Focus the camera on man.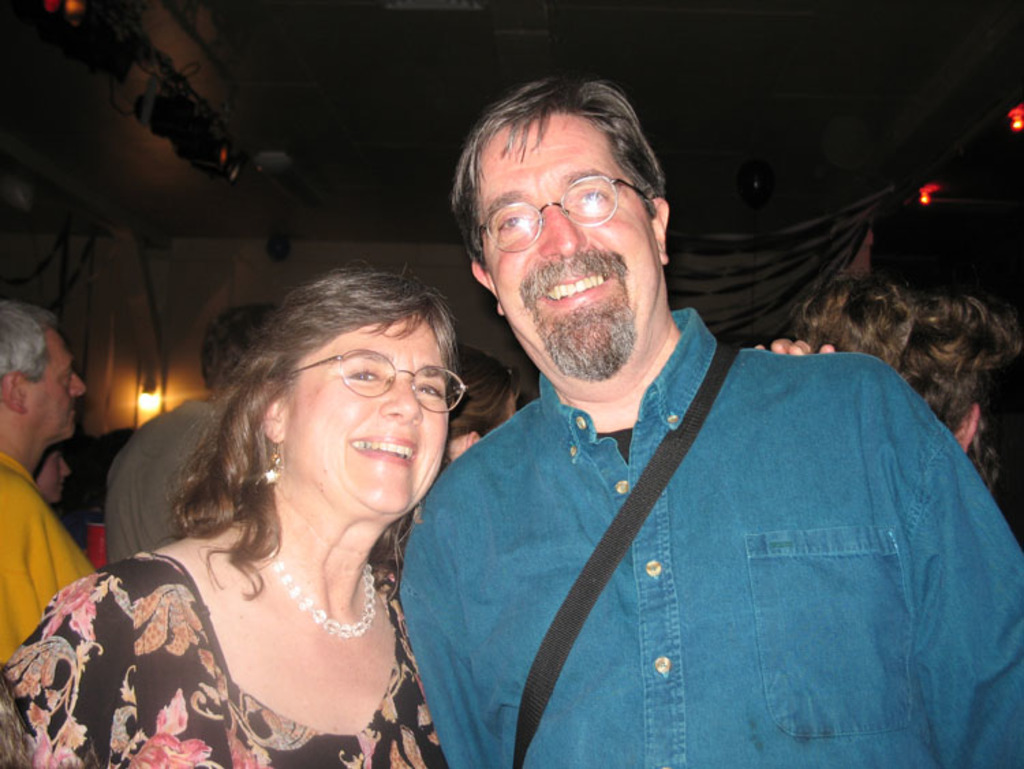
Focus region: x1=759 y1=281 x2=1017 y2=535.
